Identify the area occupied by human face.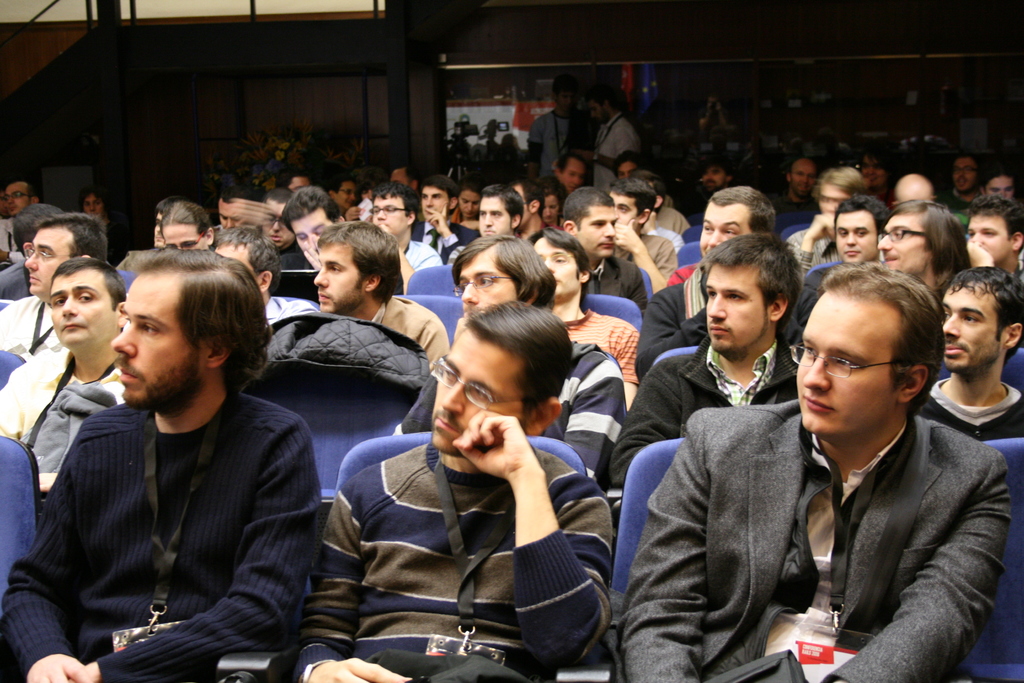
Area: <box>459,253,515,320</box>.
